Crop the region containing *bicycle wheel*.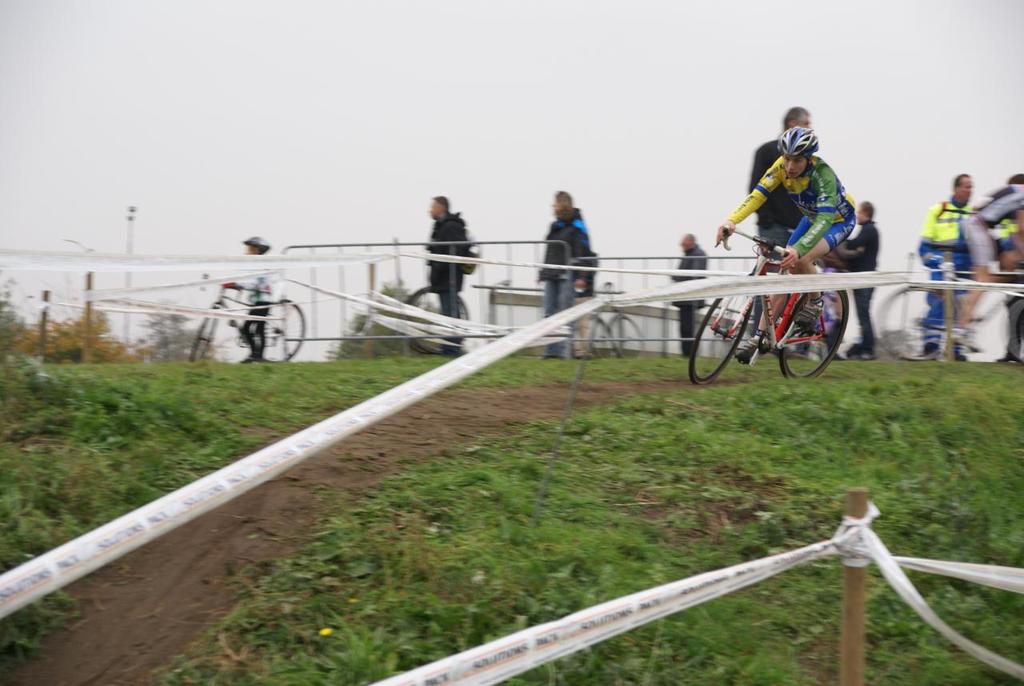
Crop region: left=877, top=280, right=964, bottom=359.
